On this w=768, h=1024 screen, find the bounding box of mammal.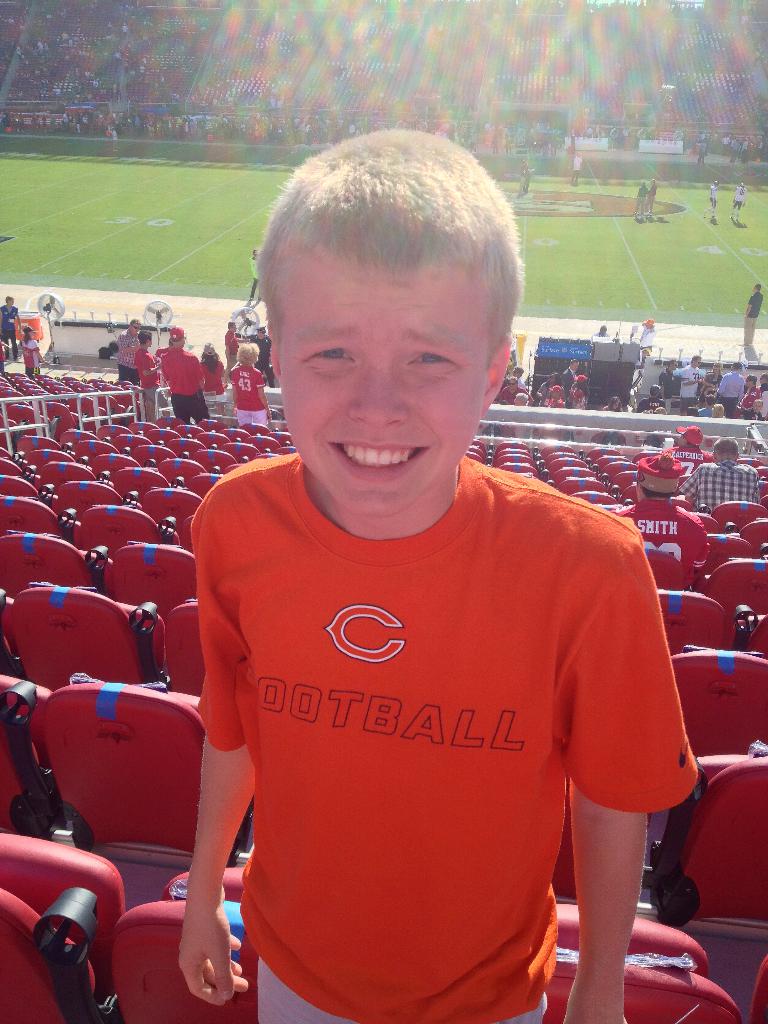
Bounding box: <bbox>224, 323, 236, 375</bbox>.
